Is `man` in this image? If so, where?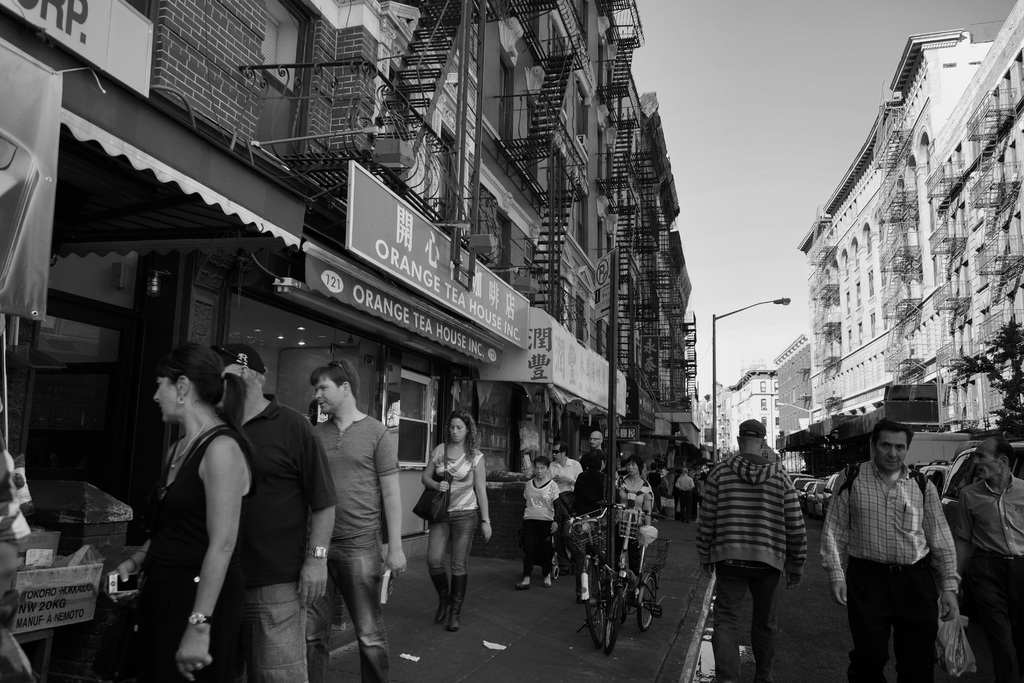
Yes, at select_region(204, 344, 337, 682).
